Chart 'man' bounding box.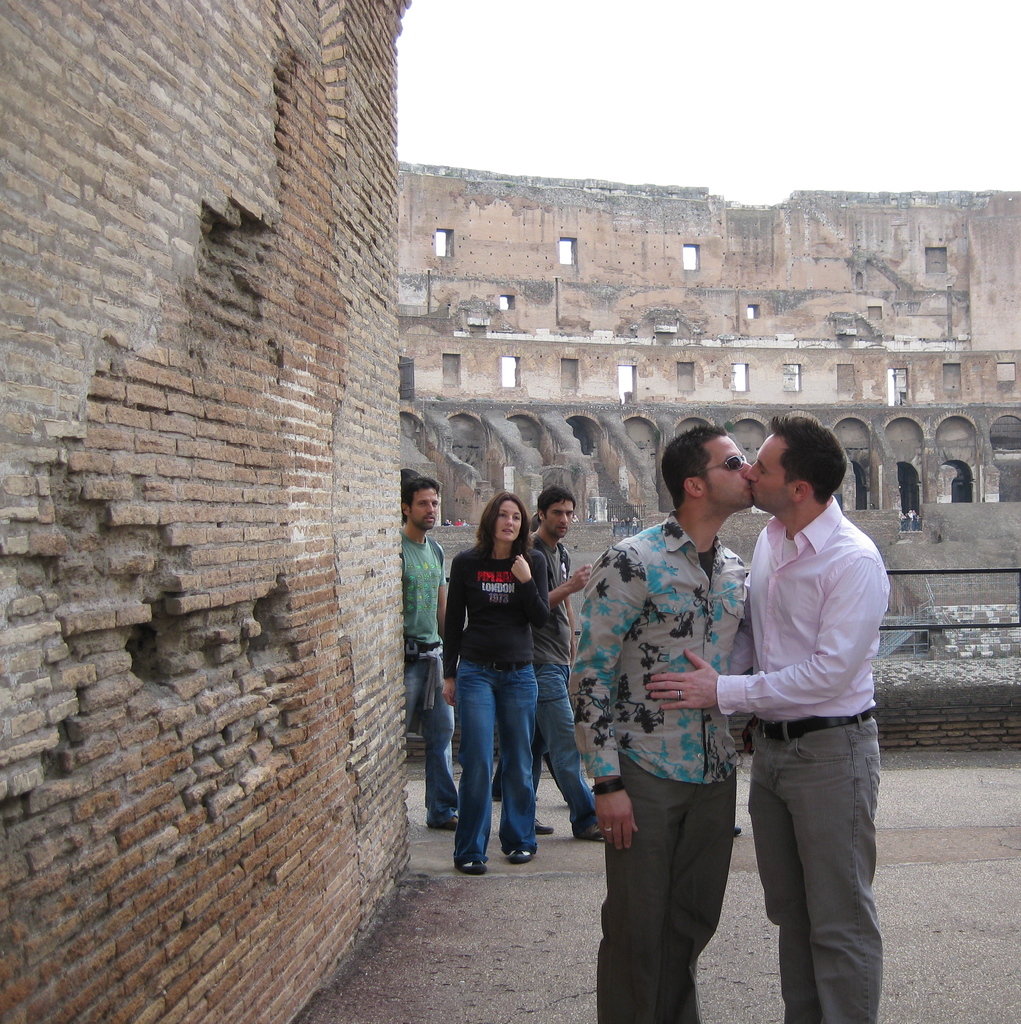
Charted: detection(569, 423, 746, 1023).
